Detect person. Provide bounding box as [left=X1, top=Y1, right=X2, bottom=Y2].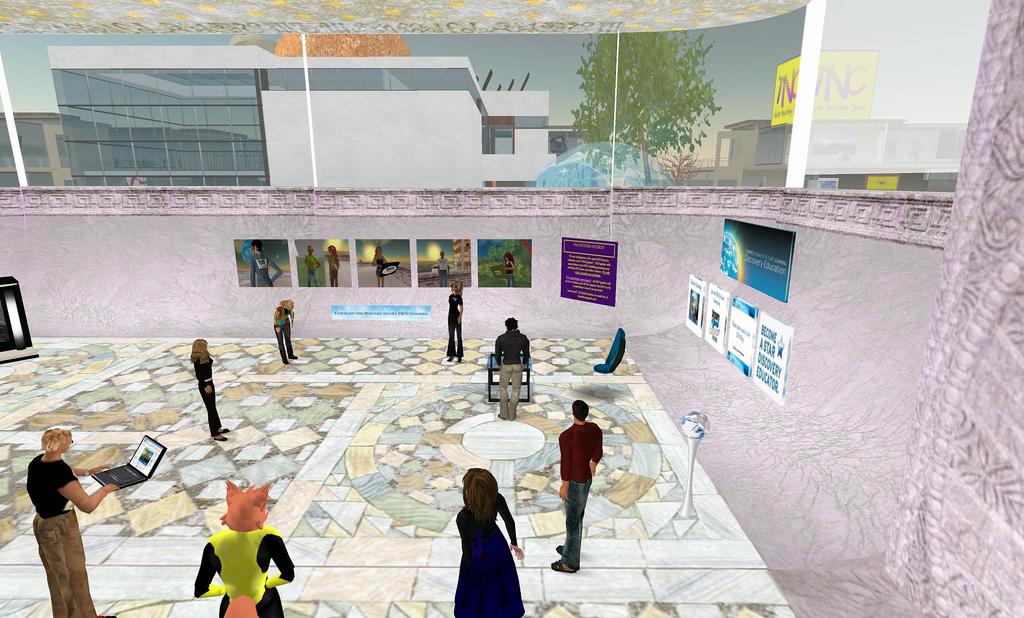
[left=442, top=277, right=469, bottom=363].
